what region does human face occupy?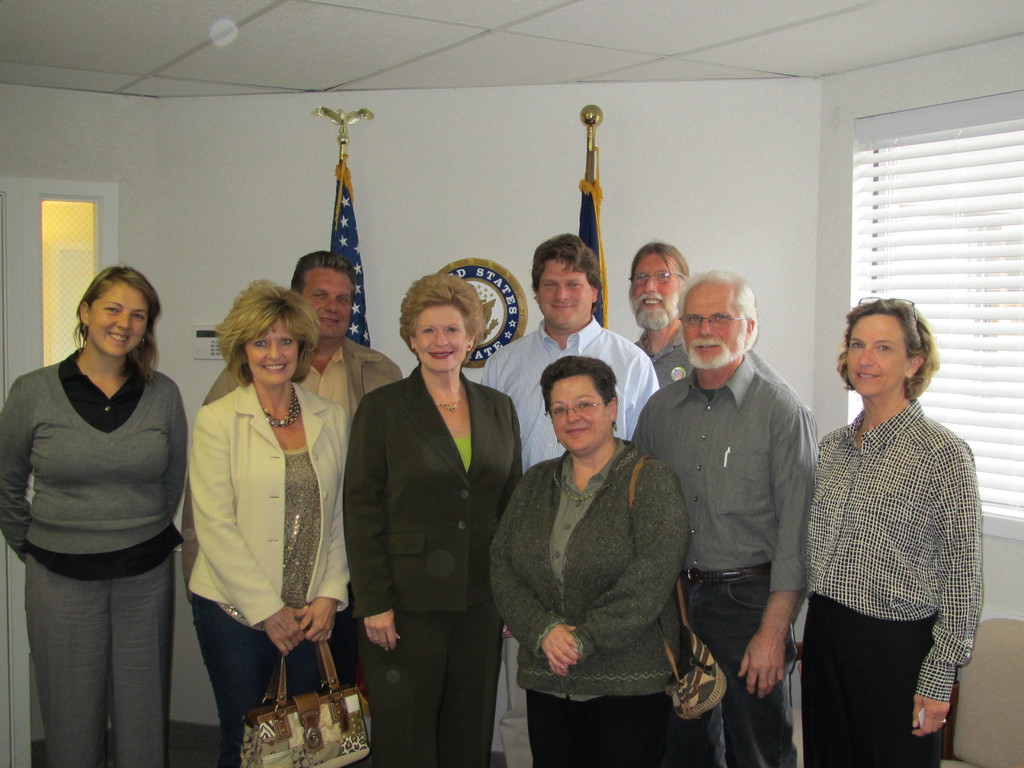
532, 262, 595, 324.
